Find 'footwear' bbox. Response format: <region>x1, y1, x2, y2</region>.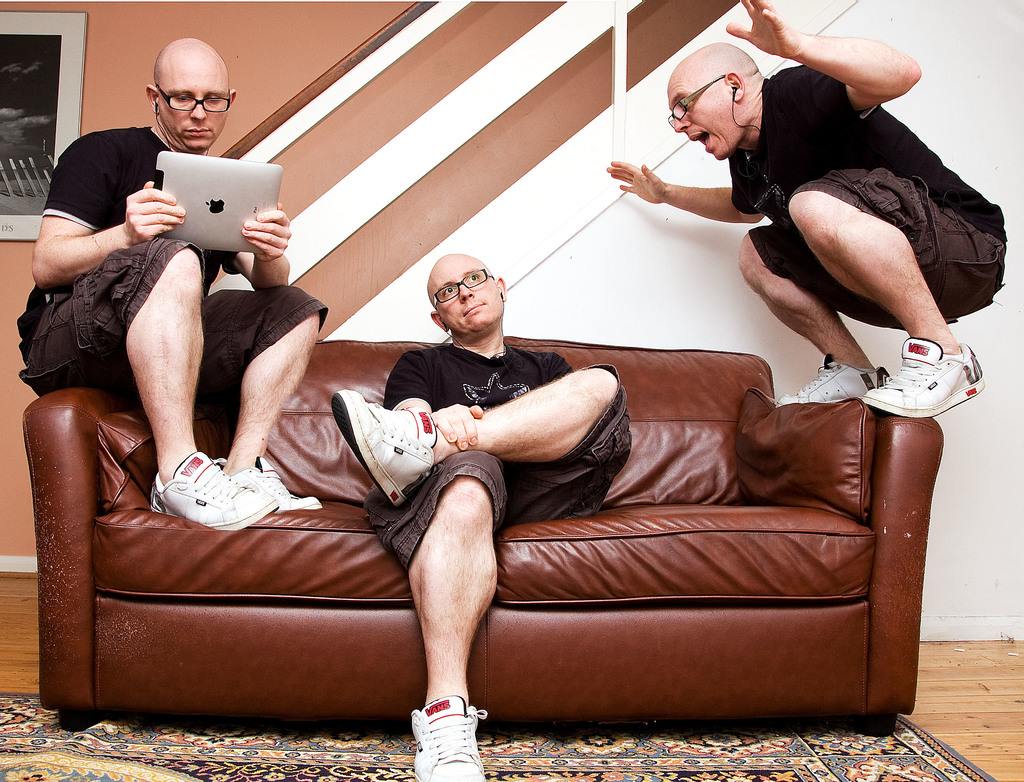
<region>411, 695, 489, 781</region>.
